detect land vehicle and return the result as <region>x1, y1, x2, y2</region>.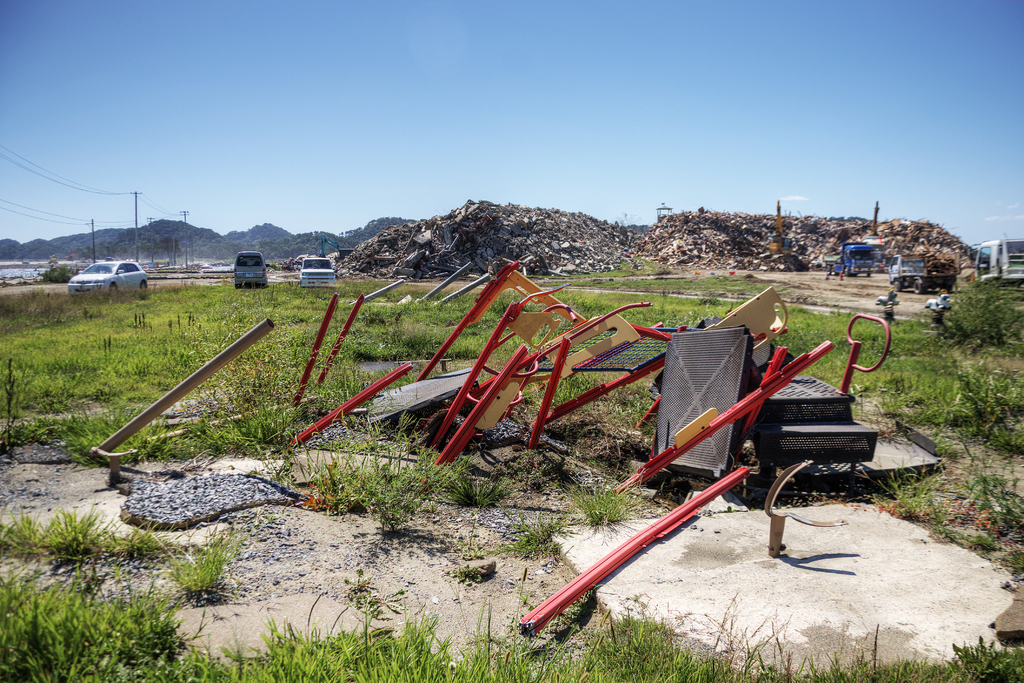
<region>303, 260, 338, 286</region>.
